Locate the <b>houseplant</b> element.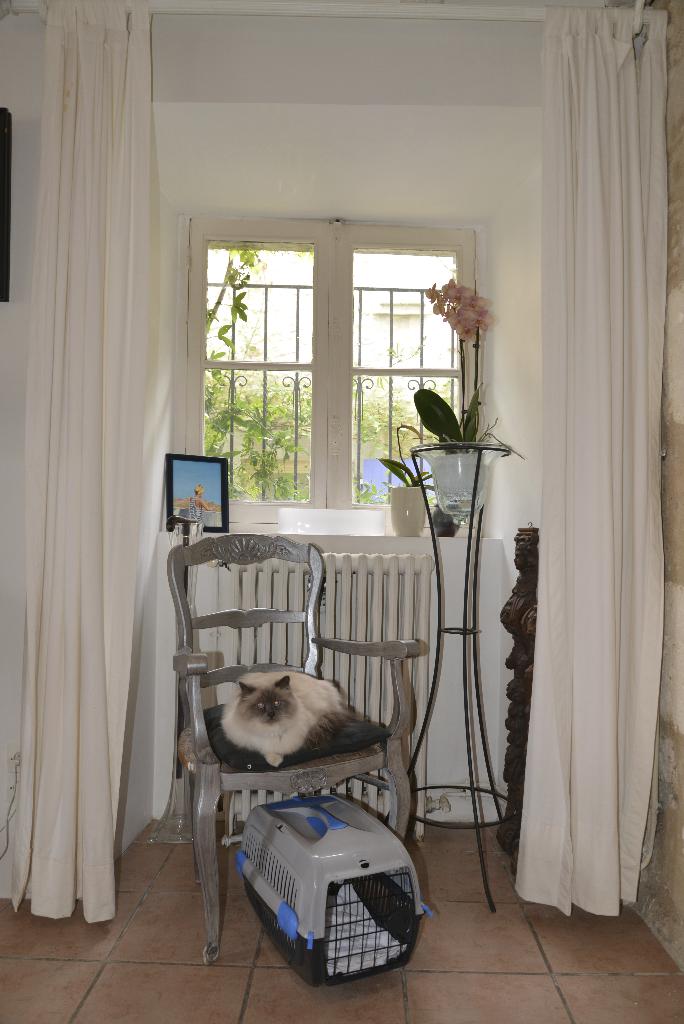
Element bbox: BBox(375, 456, 437, 540).
